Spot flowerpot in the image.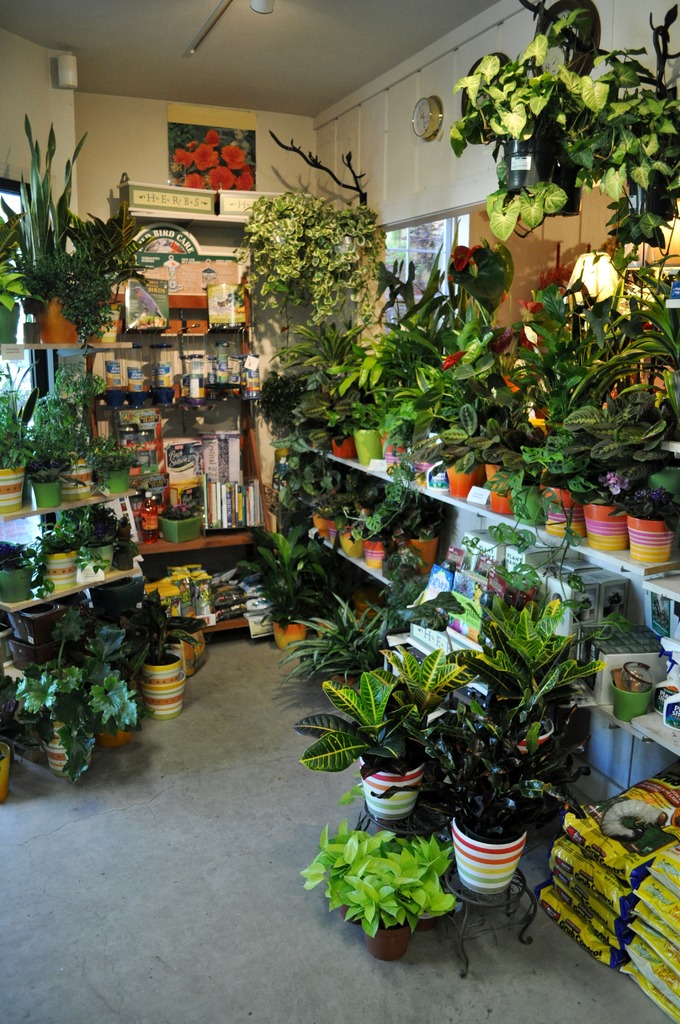
flowerpot found at x1=0 y1=300 x2=27 y2=344.
